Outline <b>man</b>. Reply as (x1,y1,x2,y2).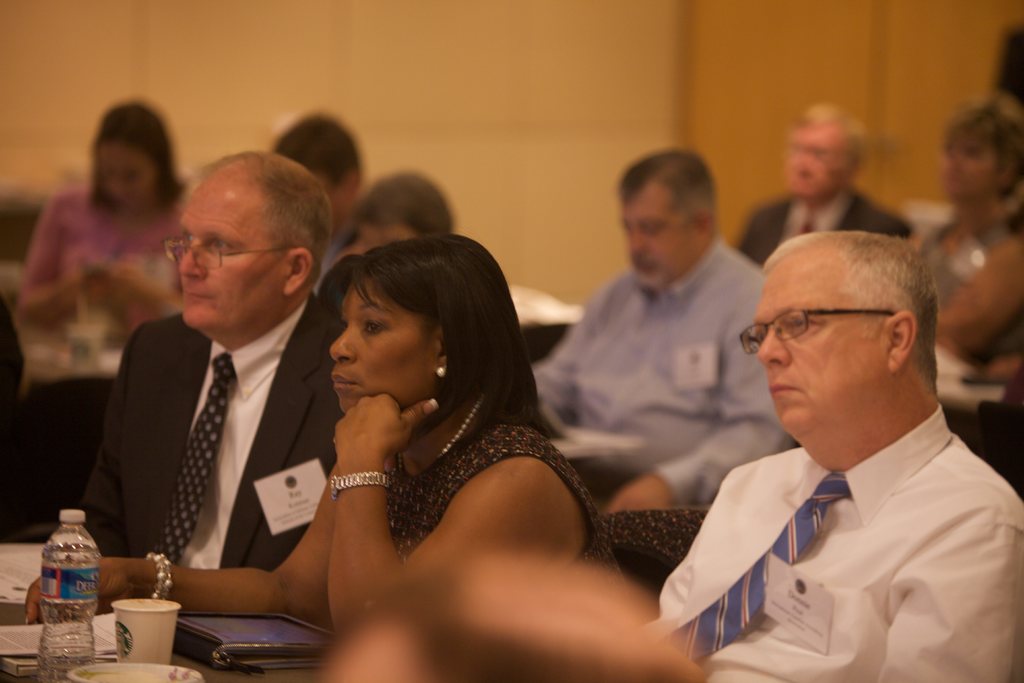
(77,145,348,570).
